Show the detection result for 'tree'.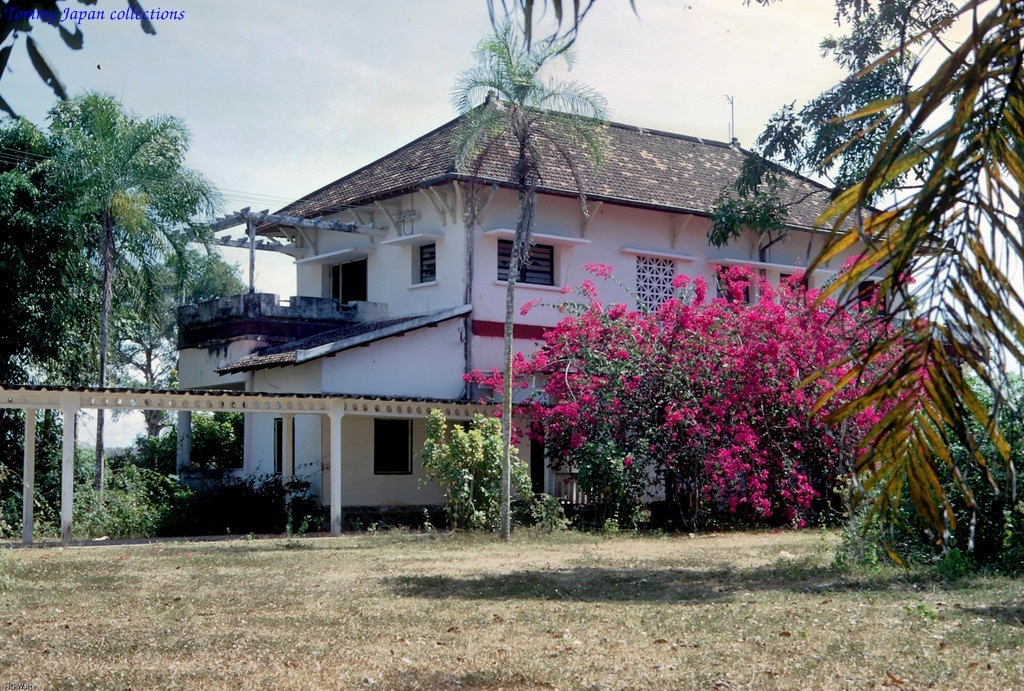
(x1=413, y1=411, x2=577, y2=548).
